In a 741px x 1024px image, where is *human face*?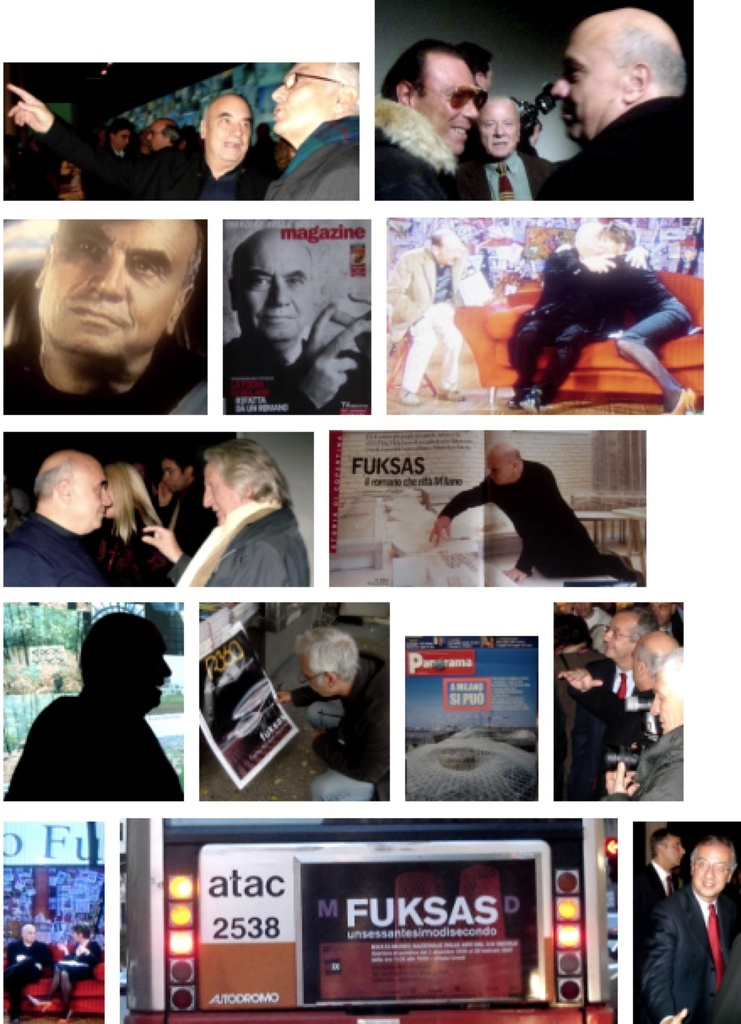
pyautogui.locateOnScreen(476, 100, 519, 159).
